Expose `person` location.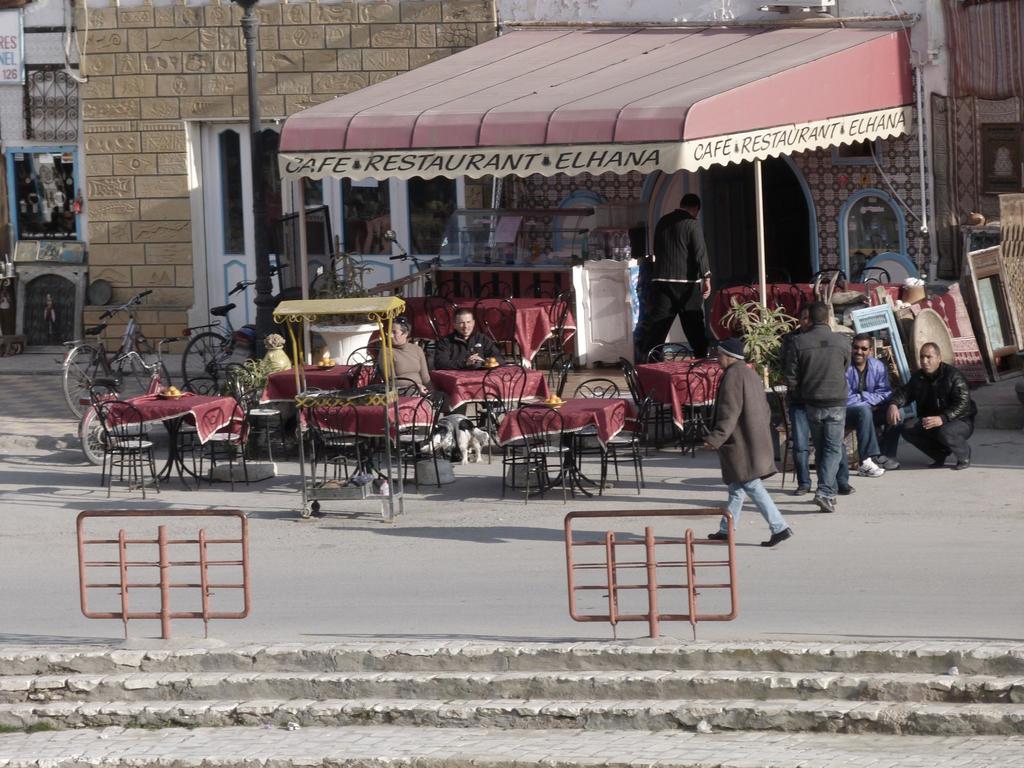
Exposed at [786,303,858,502].
